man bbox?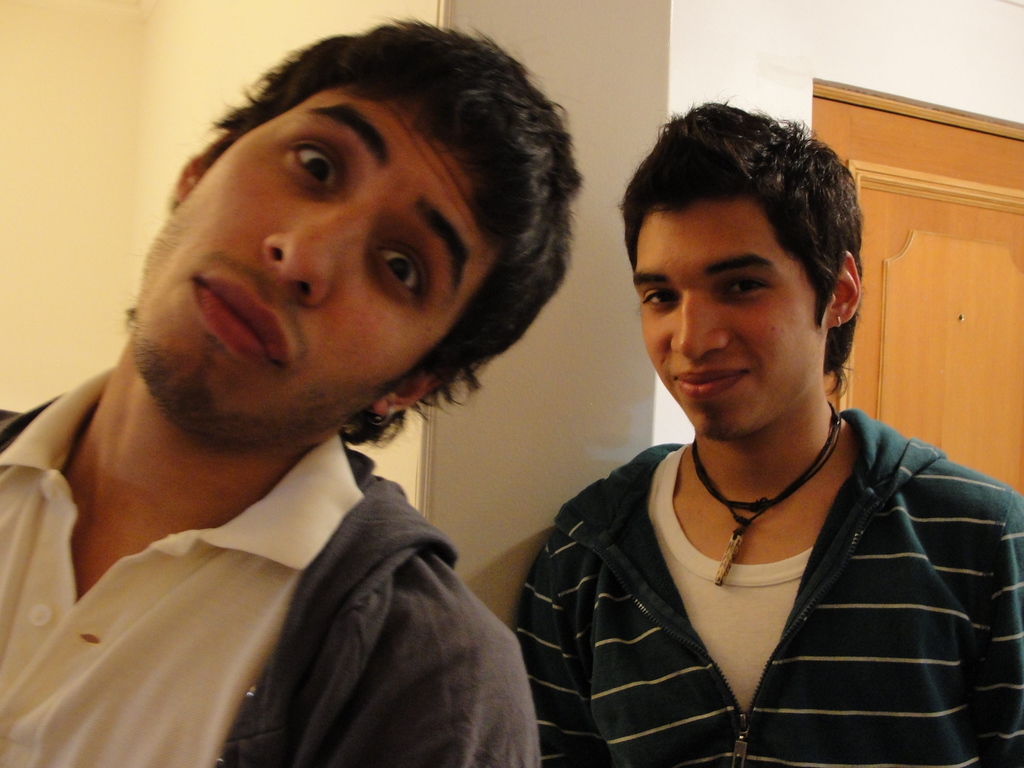
pyautogui.locateOnScreen(0, 21, 588, 767)
